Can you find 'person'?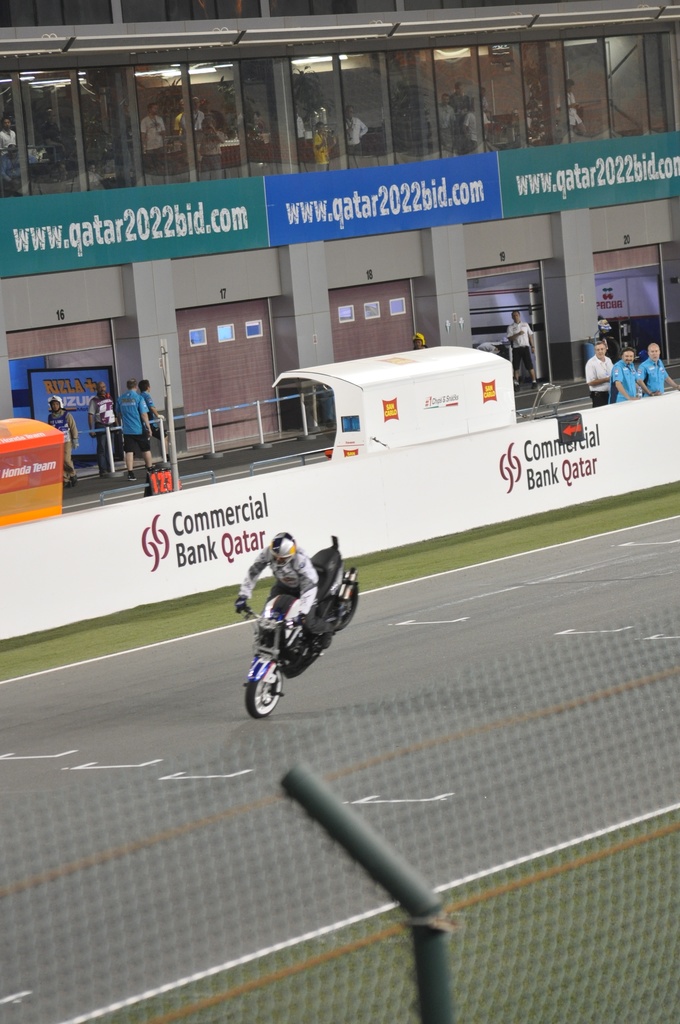
Yes, bounding box: x1=115, y1=378, x2=159, y2=481.
